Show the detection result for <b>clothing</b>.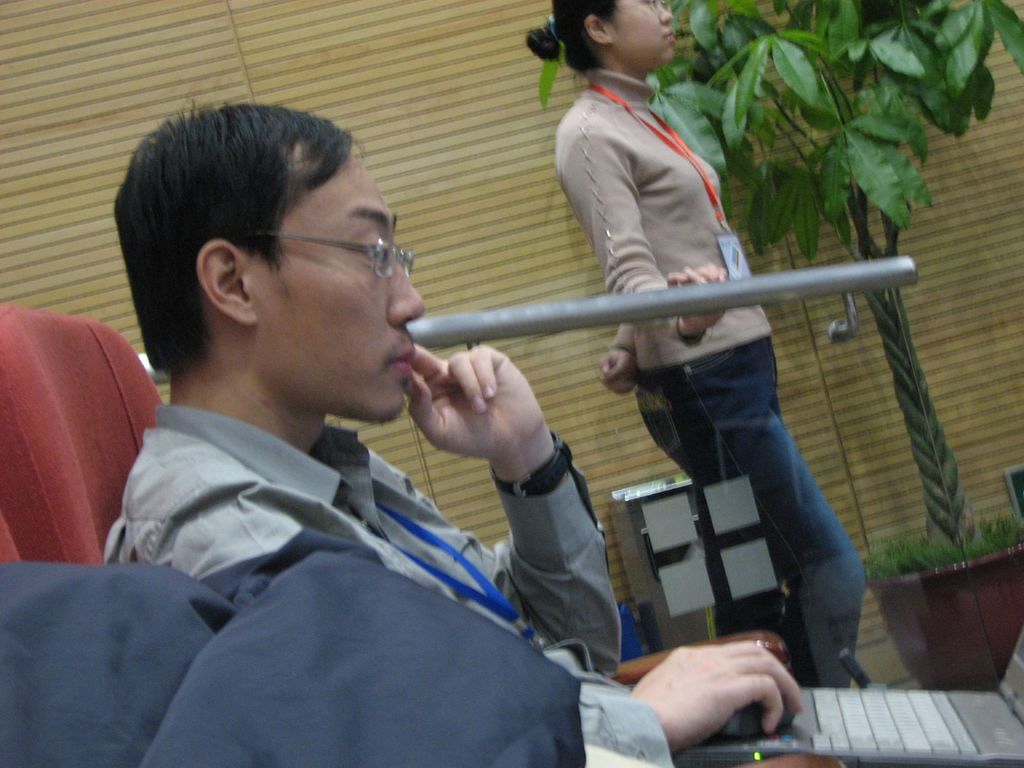
[x1=525, y1=22, x2=844, y2=611].
